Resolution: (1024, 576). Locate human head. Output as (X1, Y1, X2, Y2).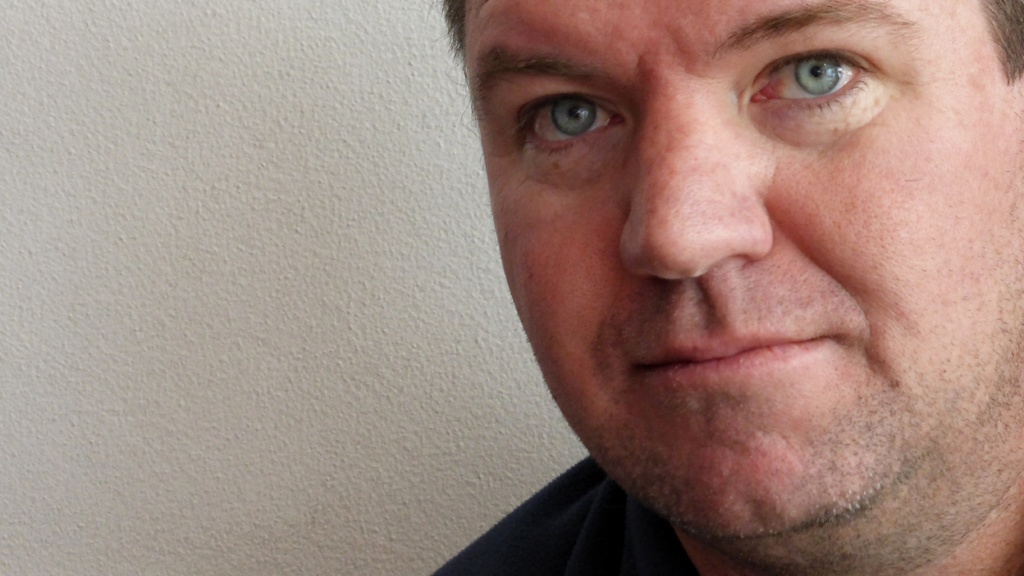
(382, 0, 1023, 575).
